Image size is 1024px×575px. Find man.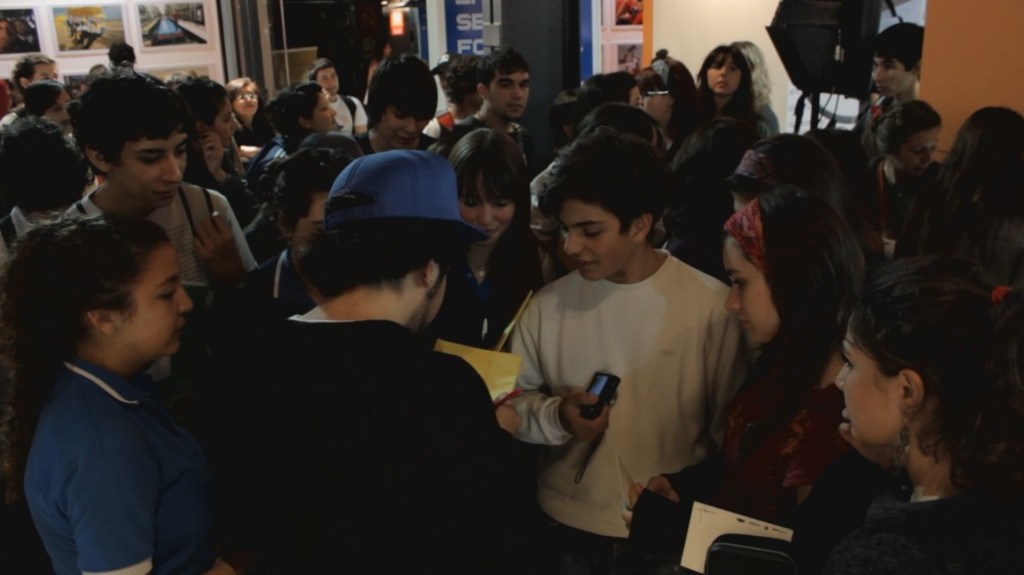
(left=0, top=20, right=11, bottom=56).
